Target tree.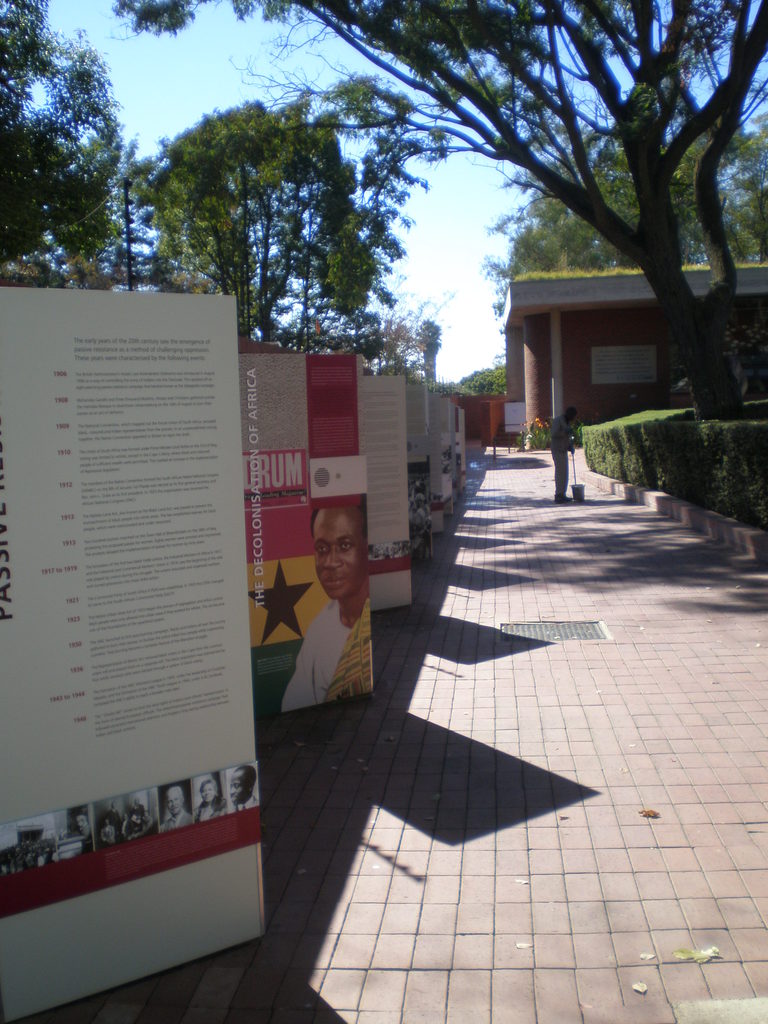
Target region: (x1=470, y1=362, x2=523, y2=406).
